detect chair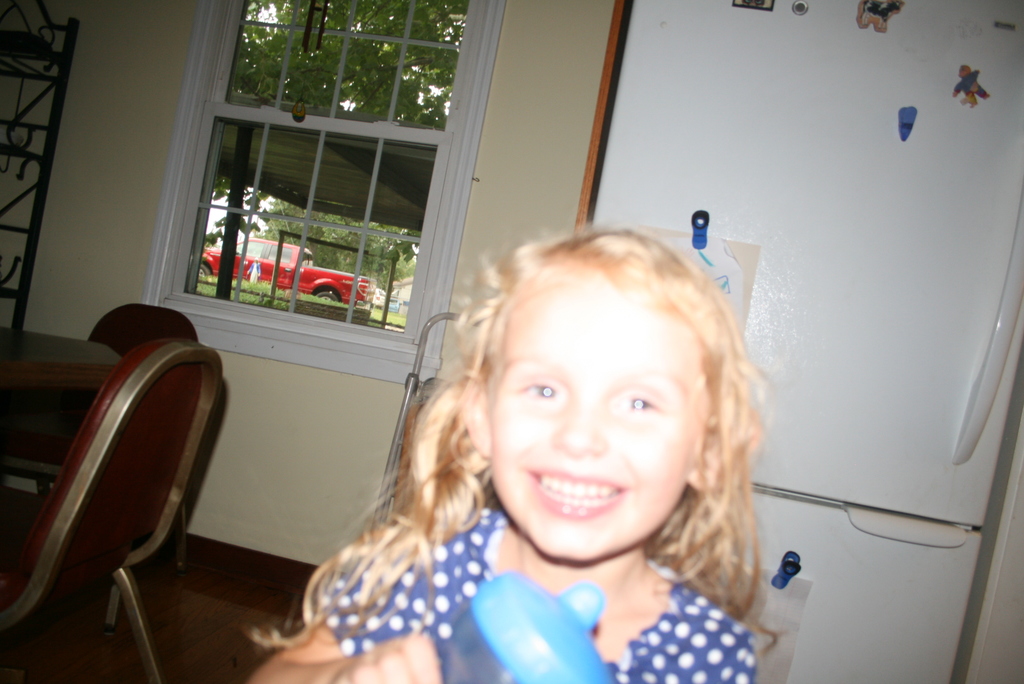
crop(0, 337, 225, 683)
